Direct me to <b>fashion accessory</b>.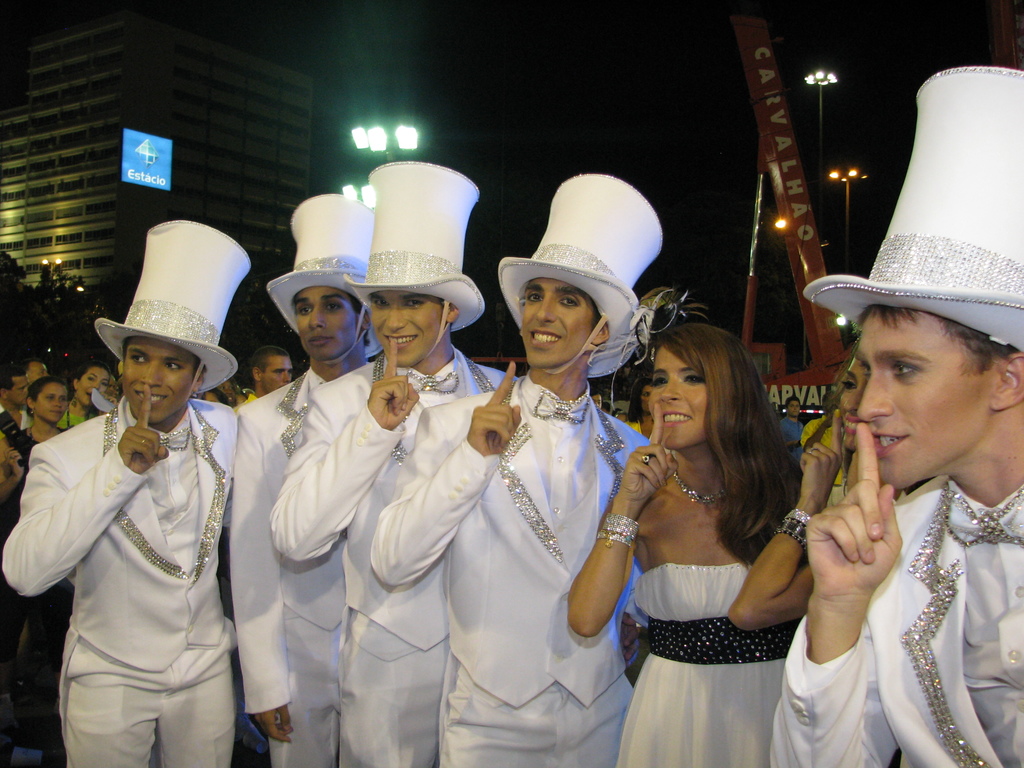
Direction: (left=943, top=490, right=1023, bottom=550).
